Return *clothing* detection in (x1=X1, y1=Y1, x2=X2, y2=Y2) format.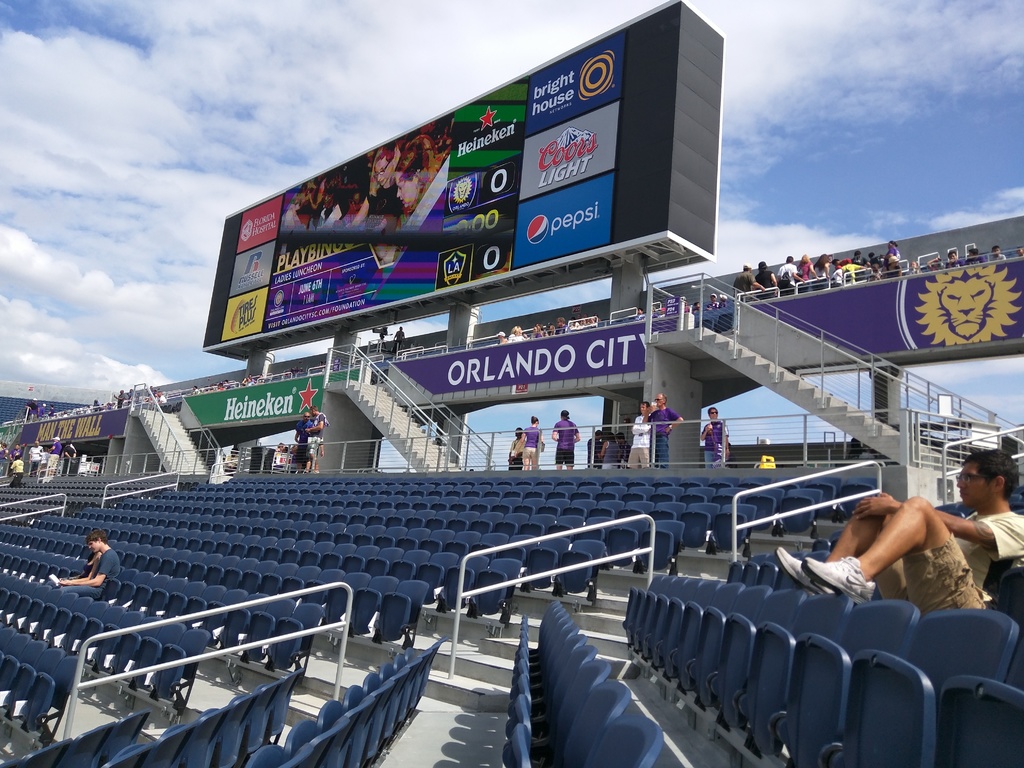
(x1=58, y1=548, x2=124, y2=598).
